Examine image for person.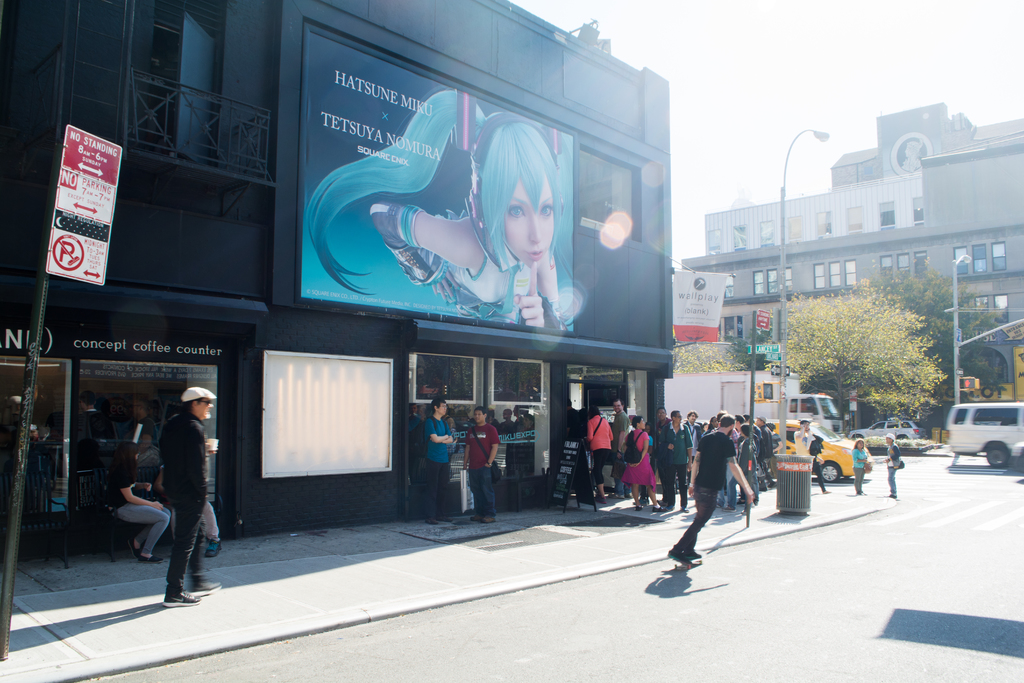
Examination result: <box>729,424,757,509</box>.
